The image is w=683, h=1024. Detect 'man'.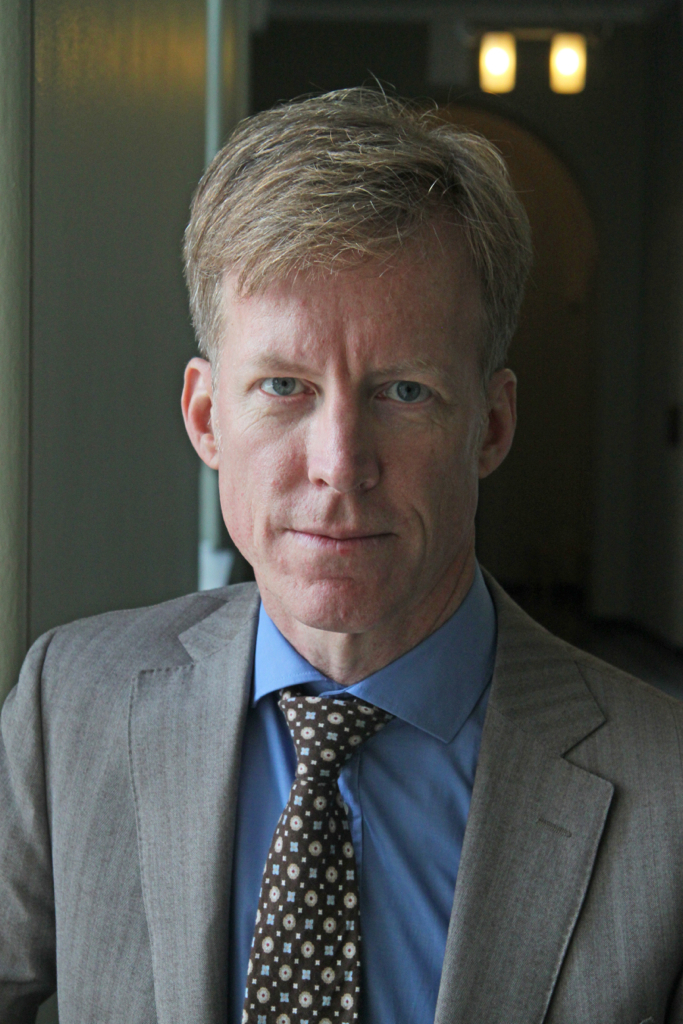
Detection: BBox(35, 118, 666, 976).
